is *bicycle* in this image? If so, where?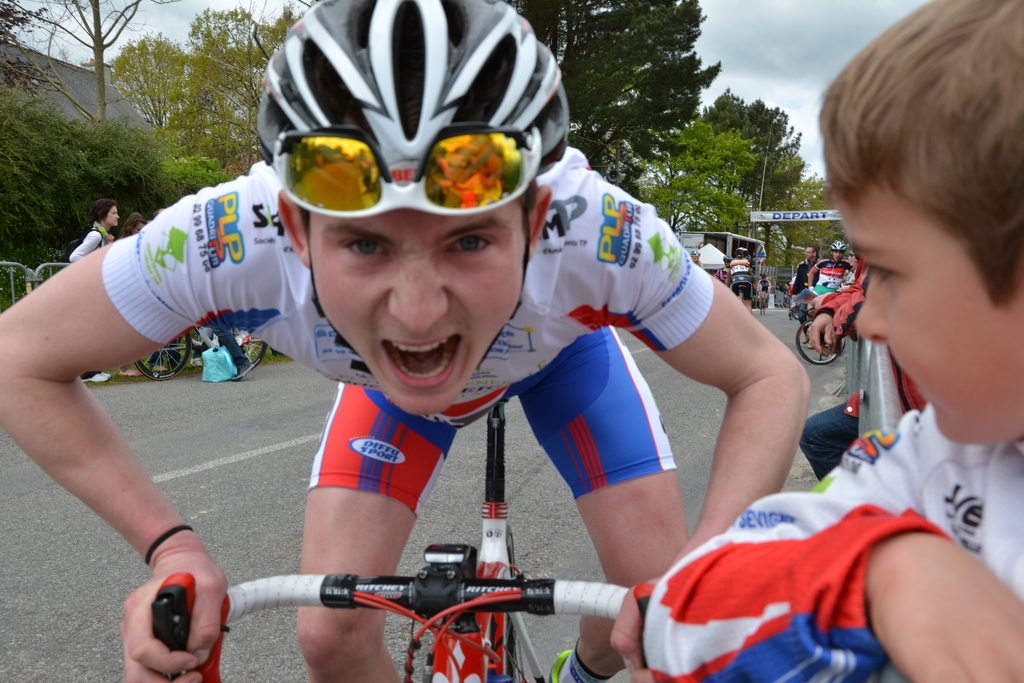
Yes, at <region>736, 287, 745, 303</region>.
